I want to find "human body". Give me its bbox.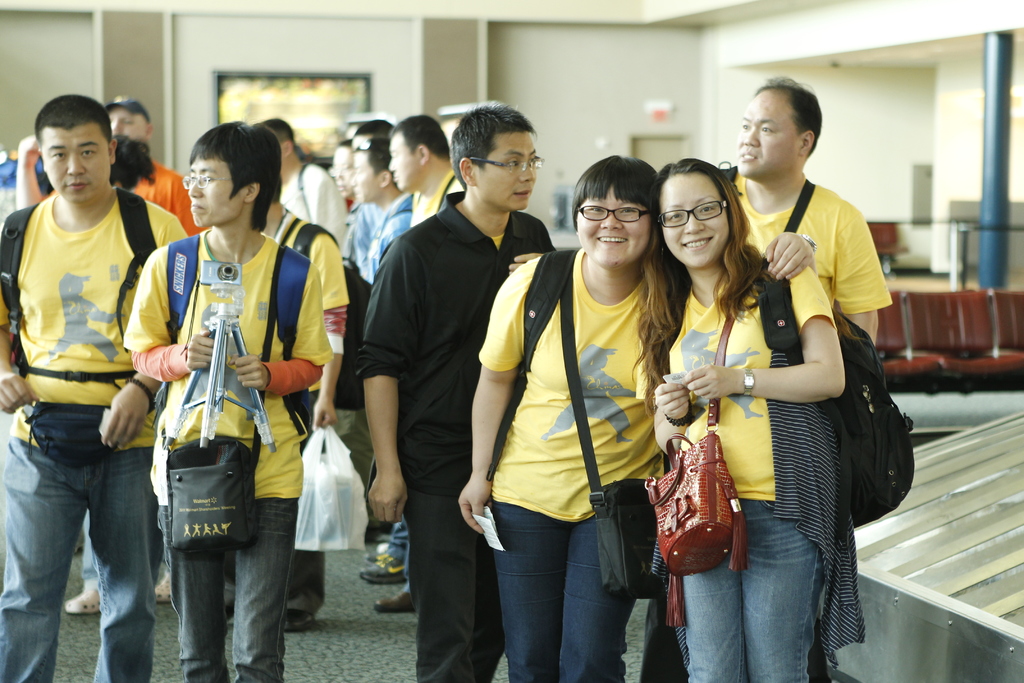
detection(355, 185, 555, 682).
